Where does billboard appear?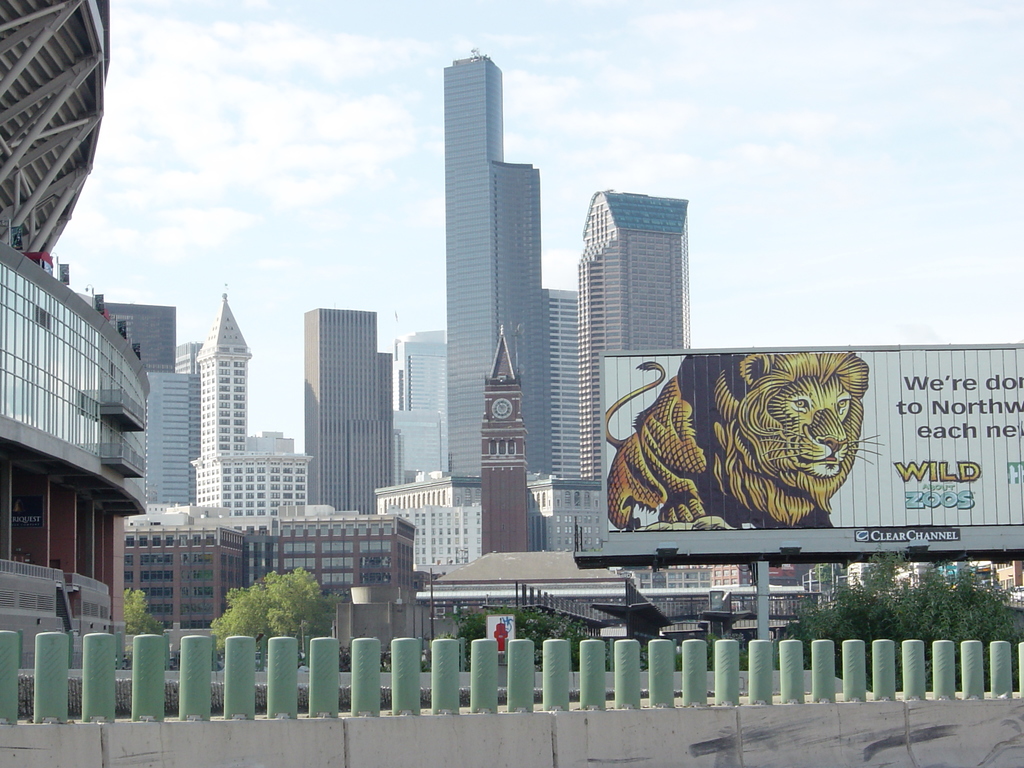
Appears at bbox=[485, 609, 511, 657].
